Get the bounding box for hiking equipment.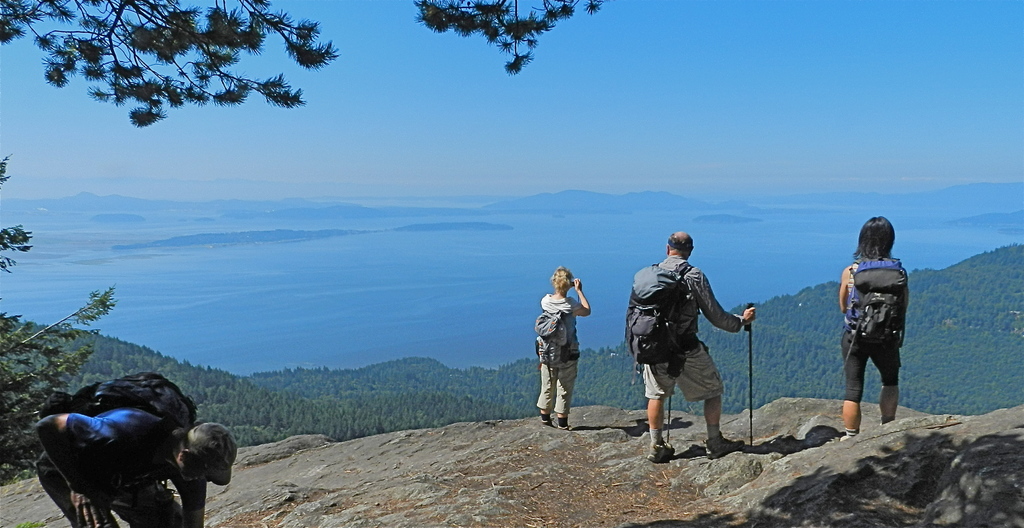
rect(743, 300, 757, 454).
